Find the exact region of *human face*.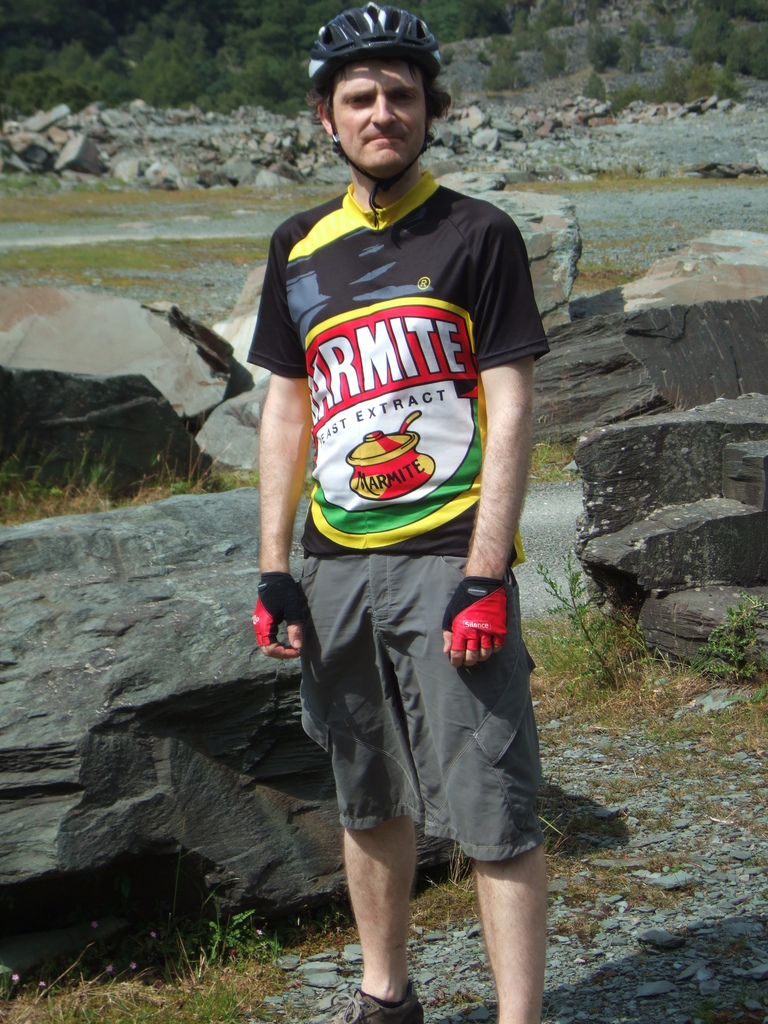
Exact region: (left=331, top=59, right=426, bottom=183).
